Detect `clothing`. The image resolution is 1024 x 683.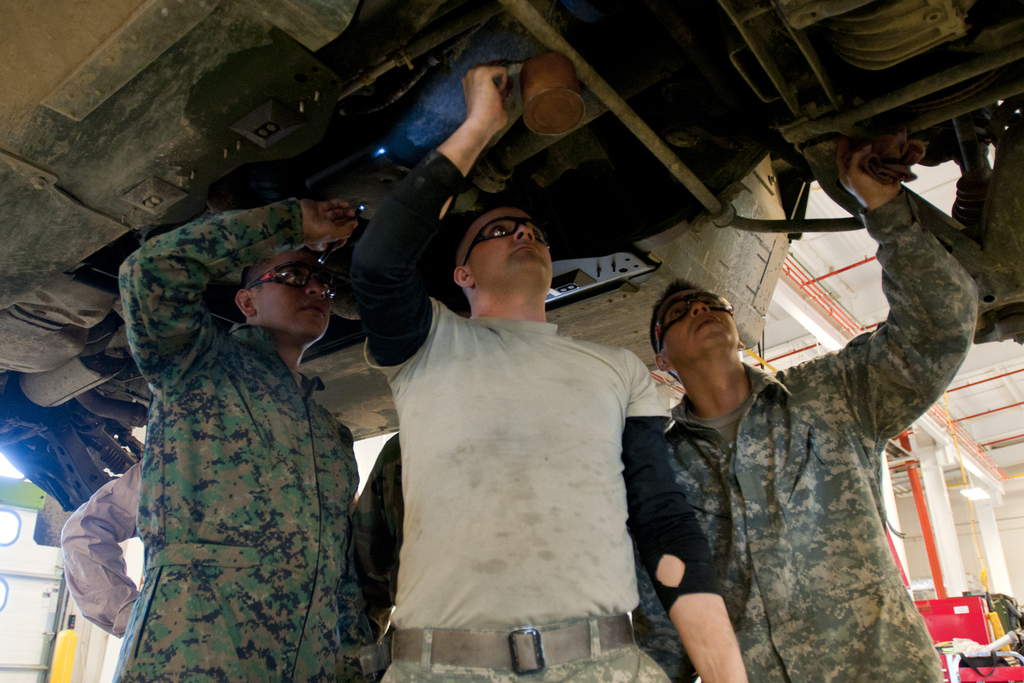
[left=679, top=181, right=998, bottom=682].
